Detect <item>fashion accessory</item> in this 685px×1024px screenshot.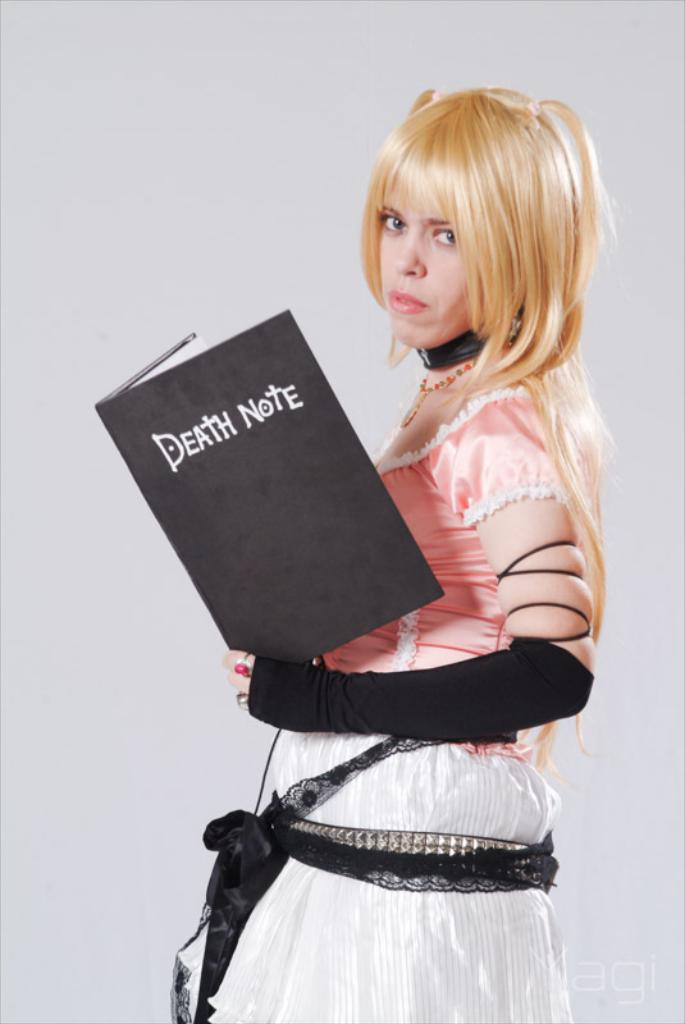
Detection: <region>417, 302, 530, 371</region>.
